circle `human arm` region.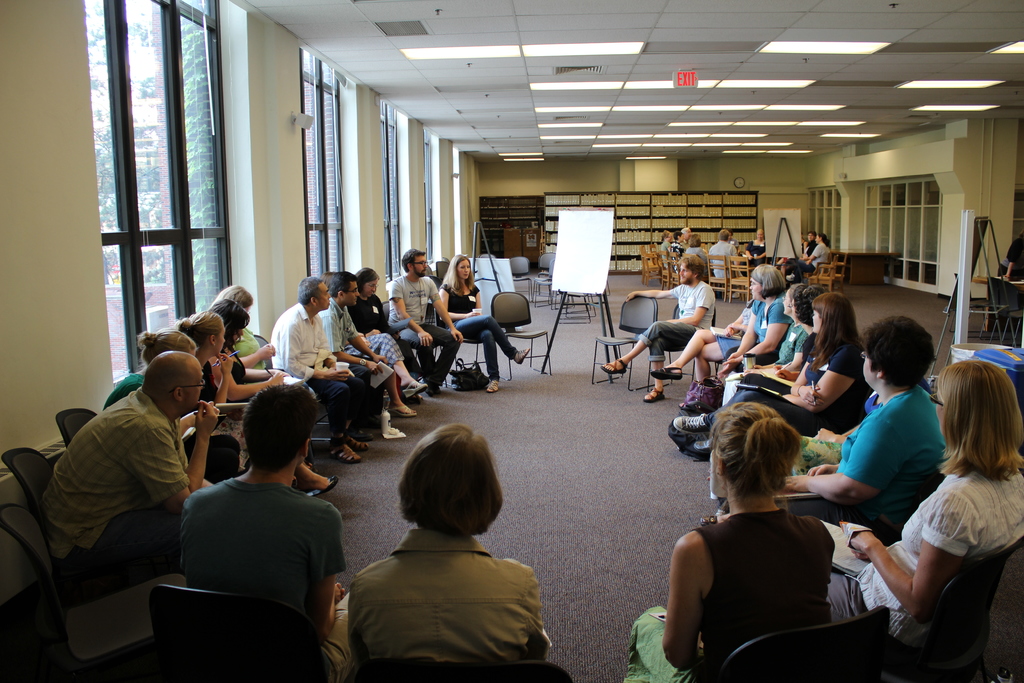
Region: box(776, 346, 855, 413).
